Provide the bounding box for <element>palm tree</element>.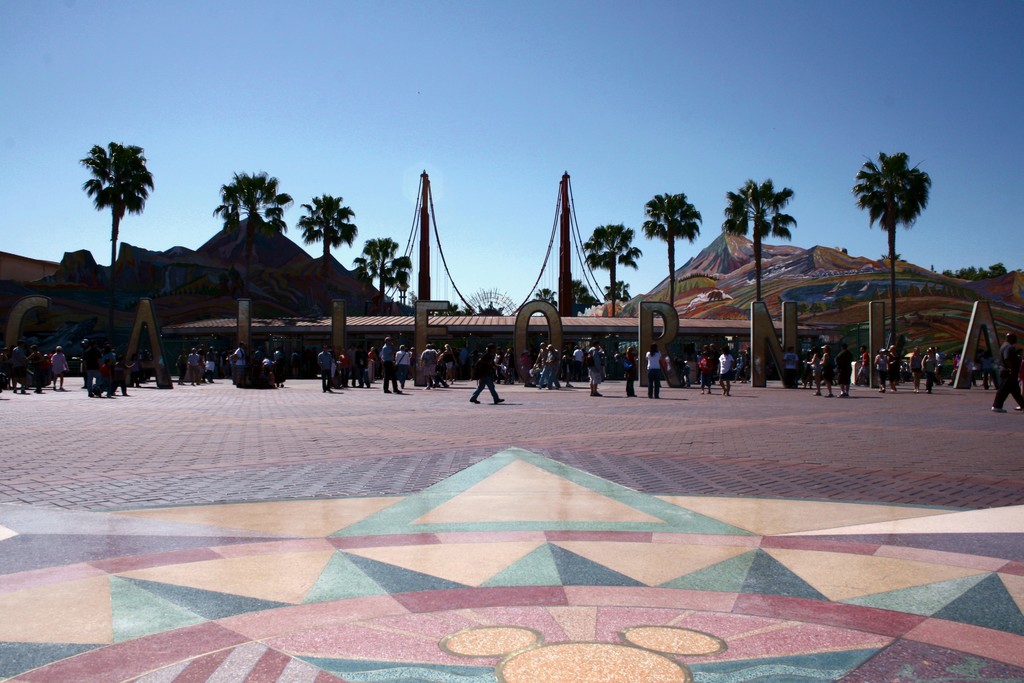
crop(602, 222, 658, 304).
